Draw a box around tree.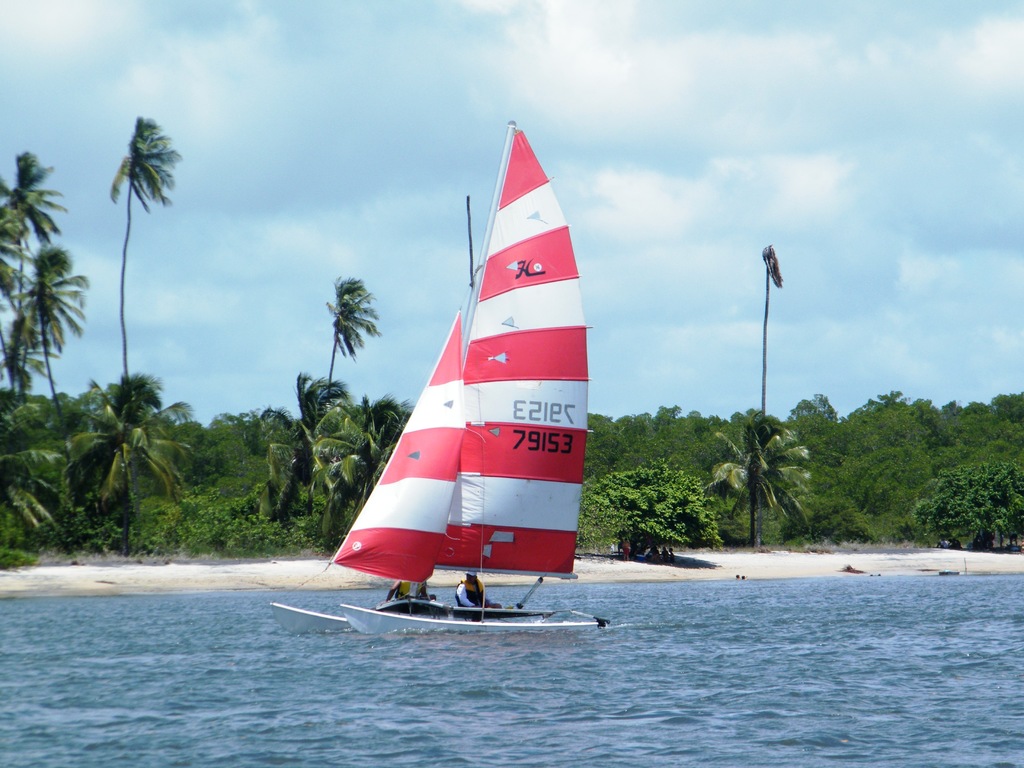
l=915, t=397, r=933, b=403.
